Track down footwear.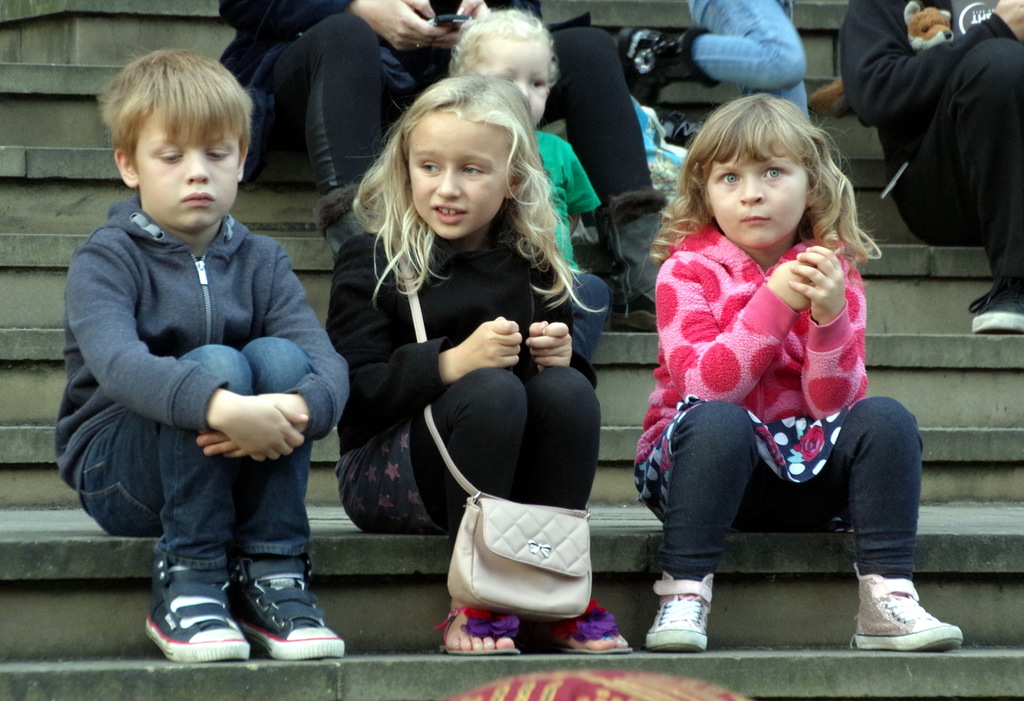
Tracked to select_region(431, 599, 528, 657).
